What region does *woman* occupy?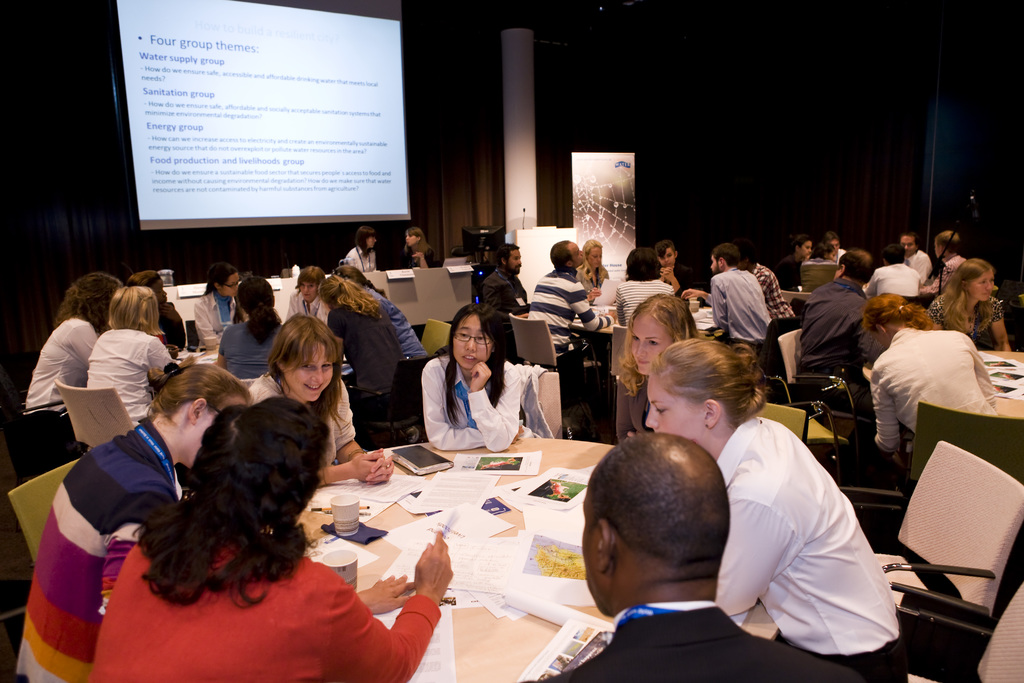
(left=643, top=334, right=909, bottom=682).
